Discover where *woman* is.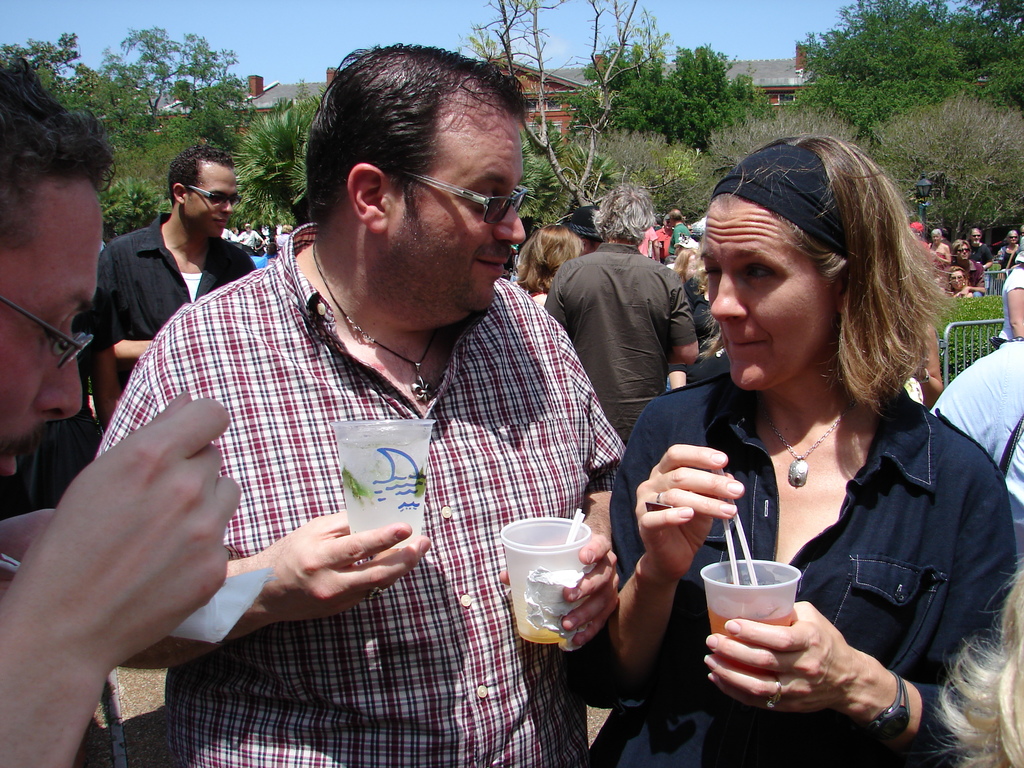
Discovered at rect(618, 124, 988, 760).
